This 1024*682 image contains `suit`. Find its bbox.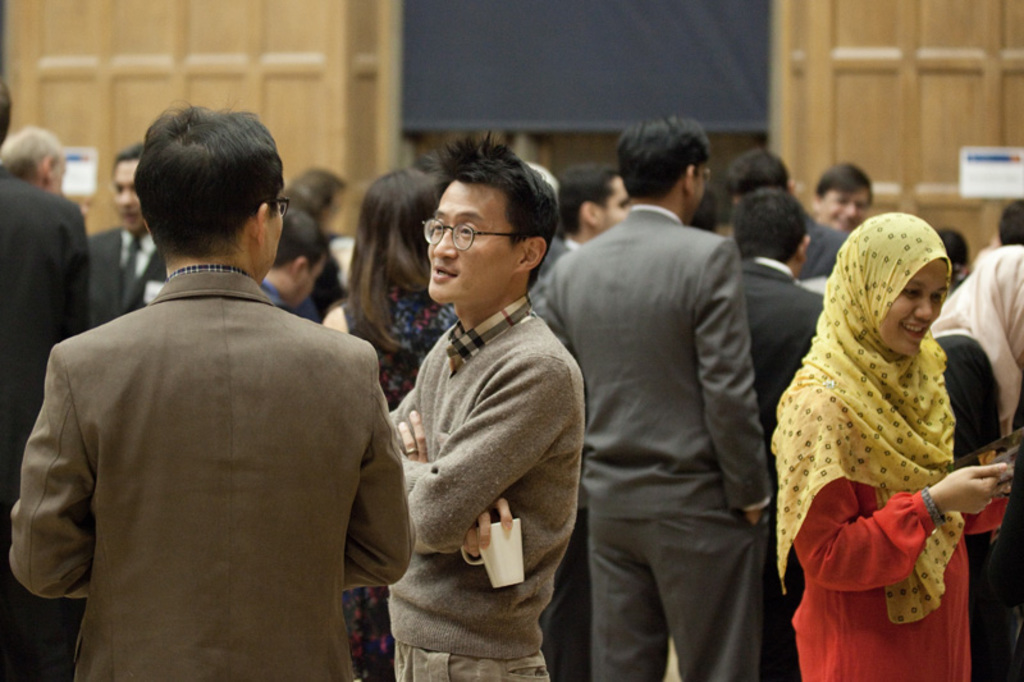
l=745, t=255, r=826, b=679.
